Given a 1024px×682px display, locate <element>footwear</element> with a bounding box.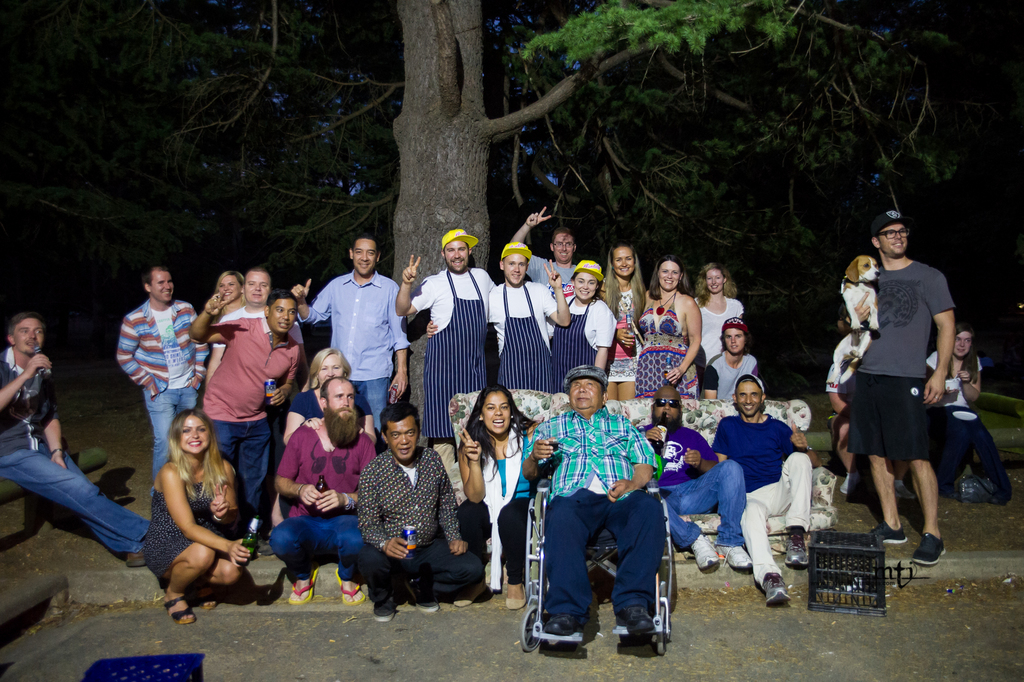
Located: [289,568,318,605].
